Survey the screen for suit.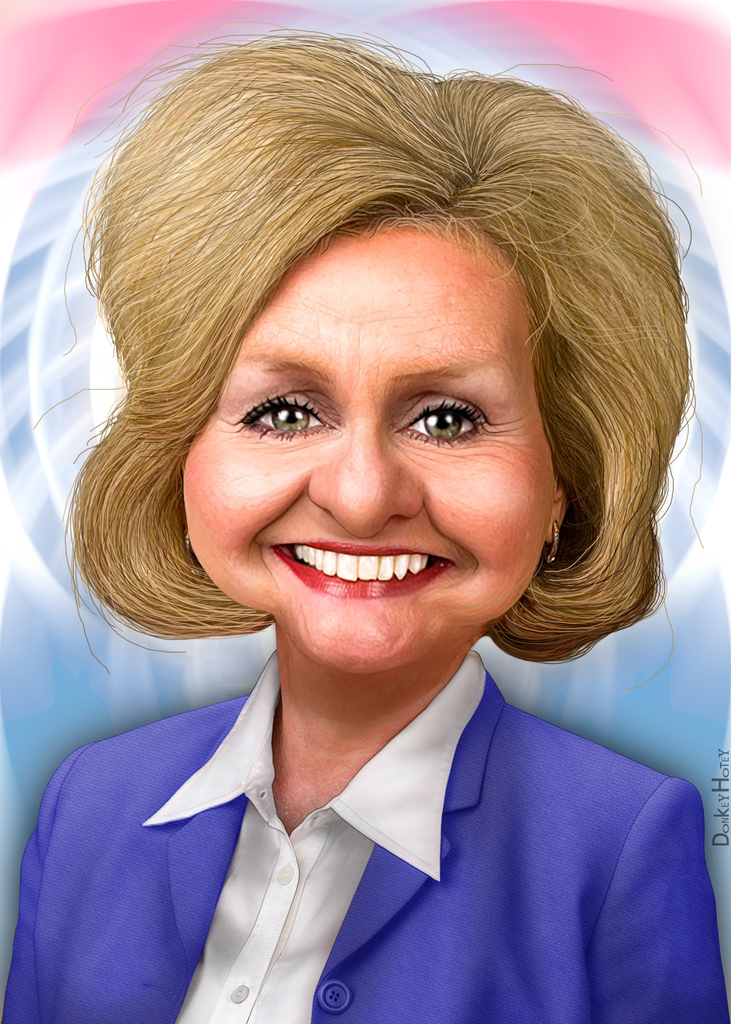
Survey found: 52, 648, 711, 1005.
